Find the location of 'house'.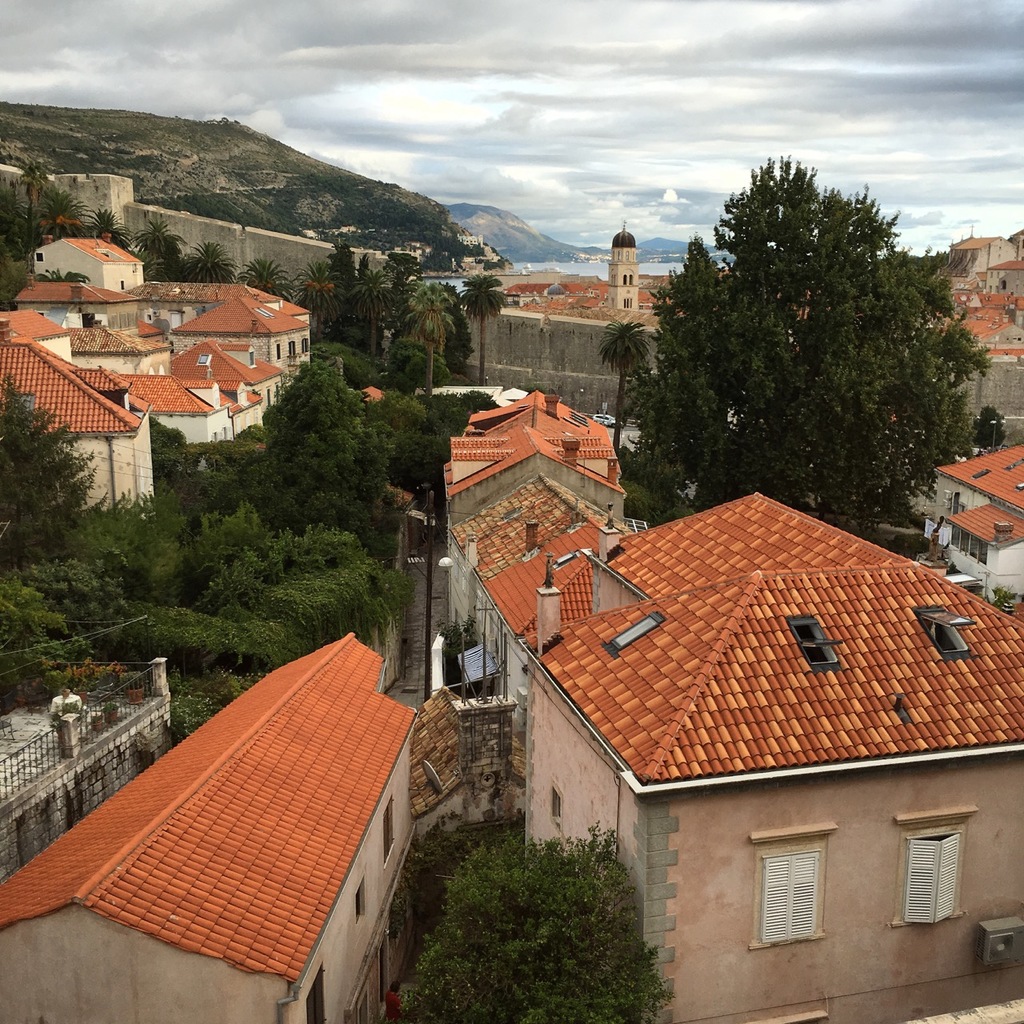
Location: [x1=513, y1=225, x2=692, y2=334].
